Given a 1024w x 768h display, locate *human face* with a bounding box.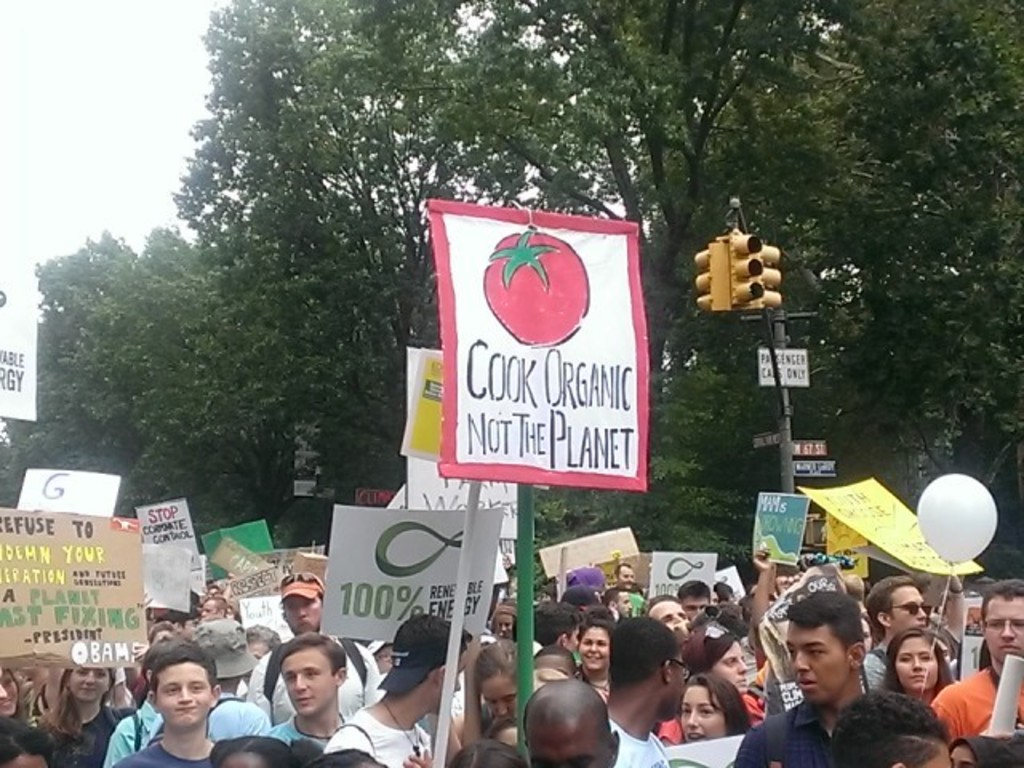
Located: (x1=282, y1=650, x2=338, y2=717).
